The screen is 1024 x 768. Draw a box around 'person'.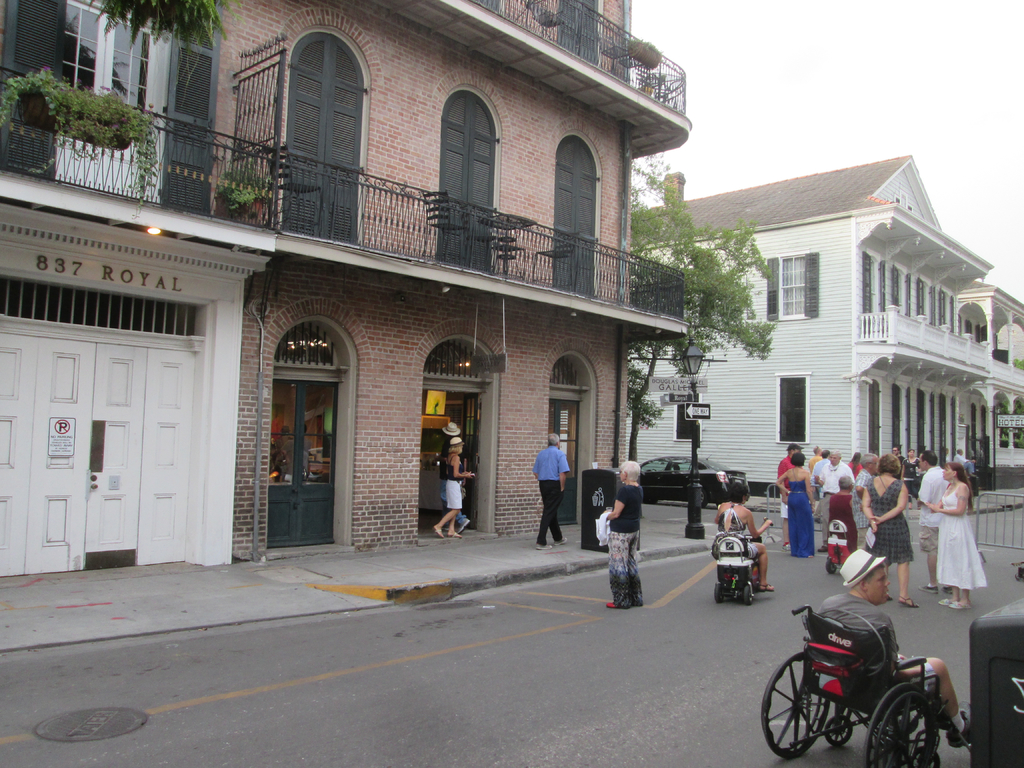
607,468,657,617.
